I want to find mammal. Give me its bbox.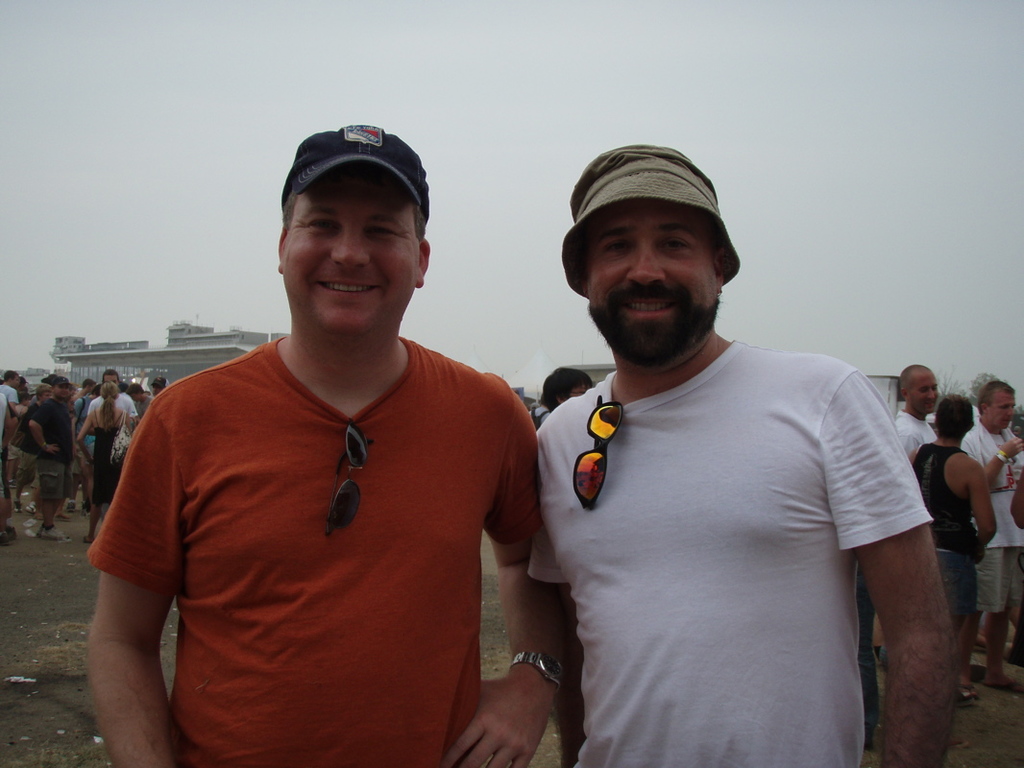
<box>82,378,141,545</box>.
